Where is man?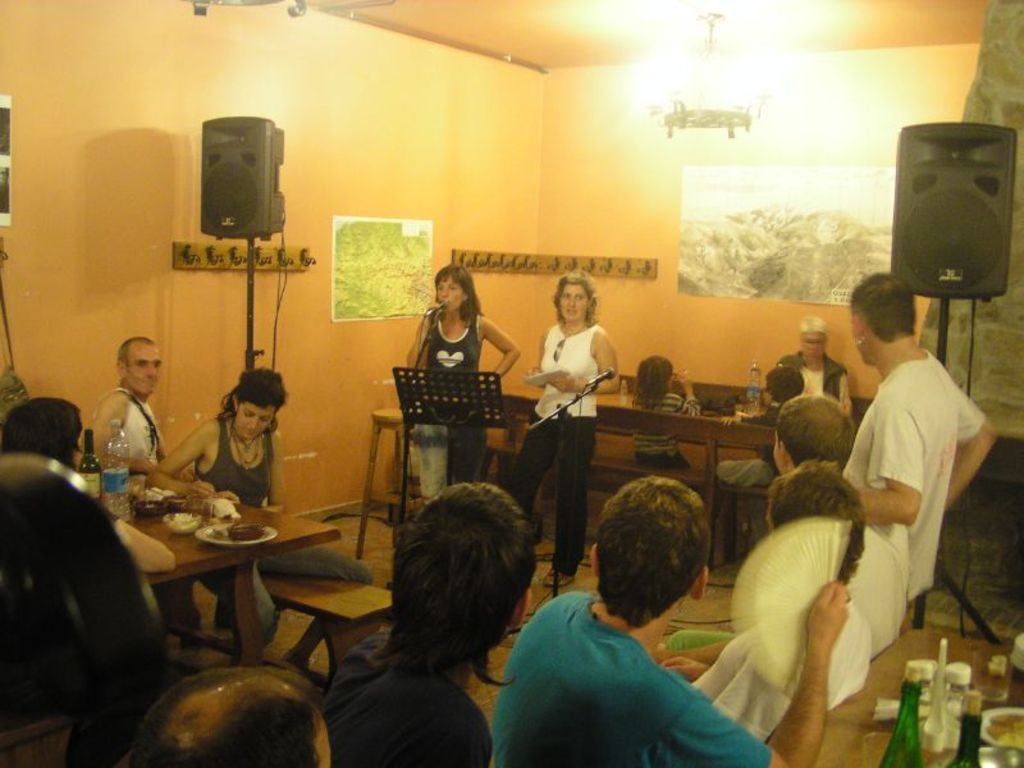
bbox(774, 311, 859, 424).
